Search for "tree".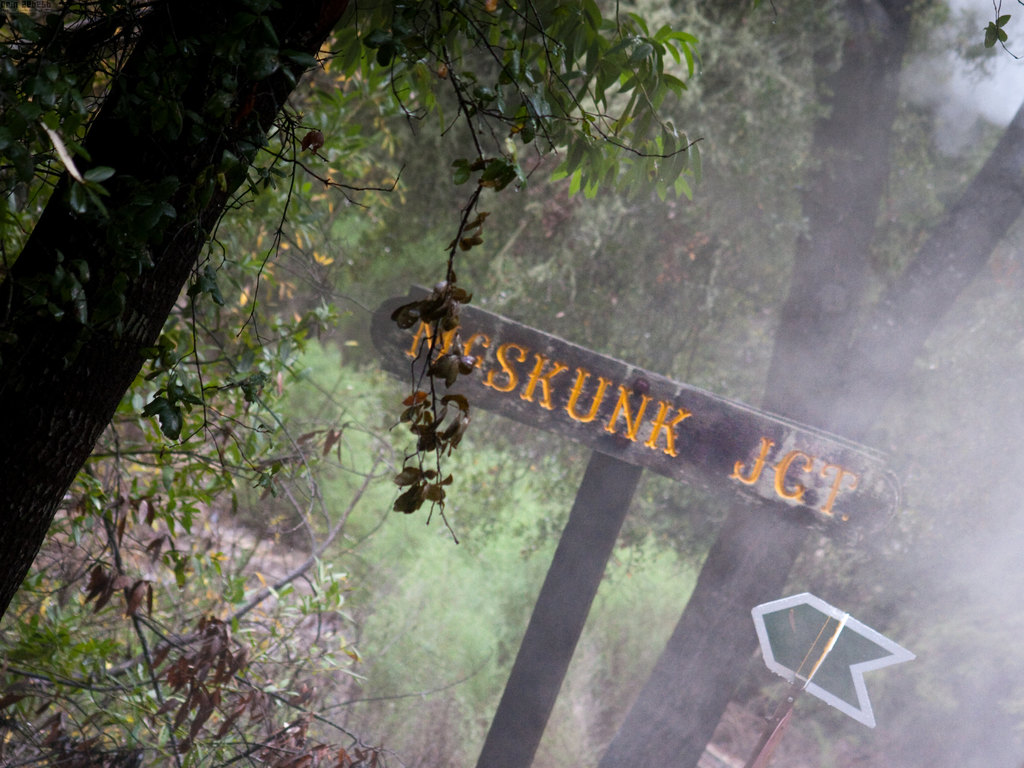
Found at bbox(0, 0, 1023, 767).
